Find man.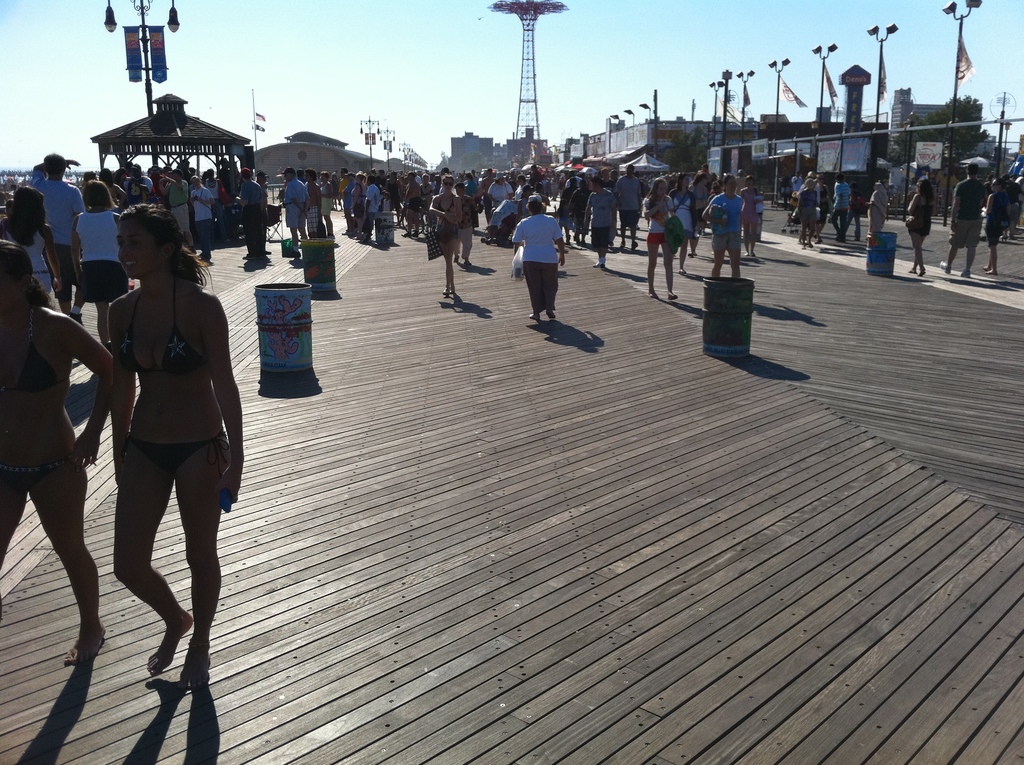
select_region(499, 199, 565, 323).
